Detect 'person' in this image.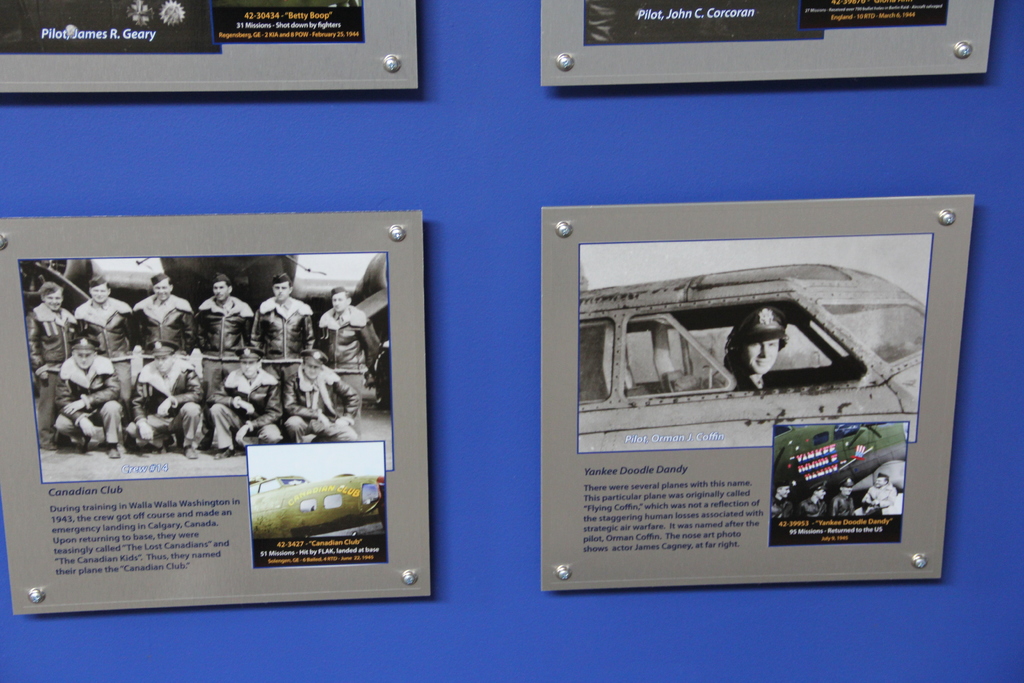
Detection: crop(124, 342, 212, 456).
